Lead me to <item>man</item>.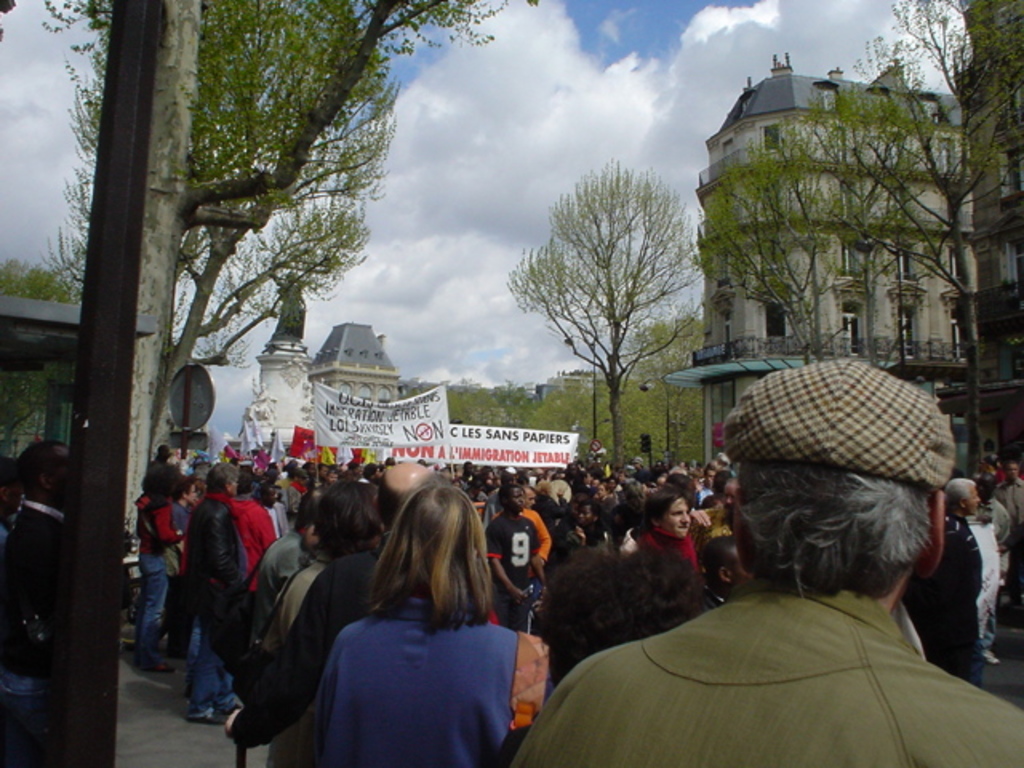
Lead to region(0, 434, 80, 766).
